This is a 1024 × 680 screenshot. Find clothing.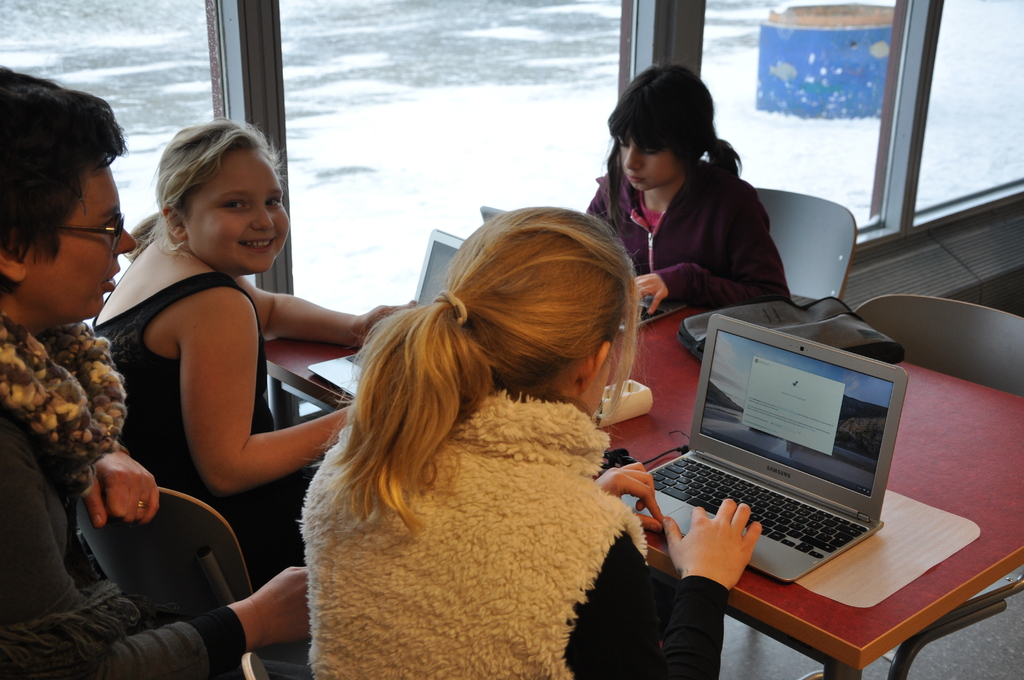
Bounding box: [0, 318, 280, 679].
